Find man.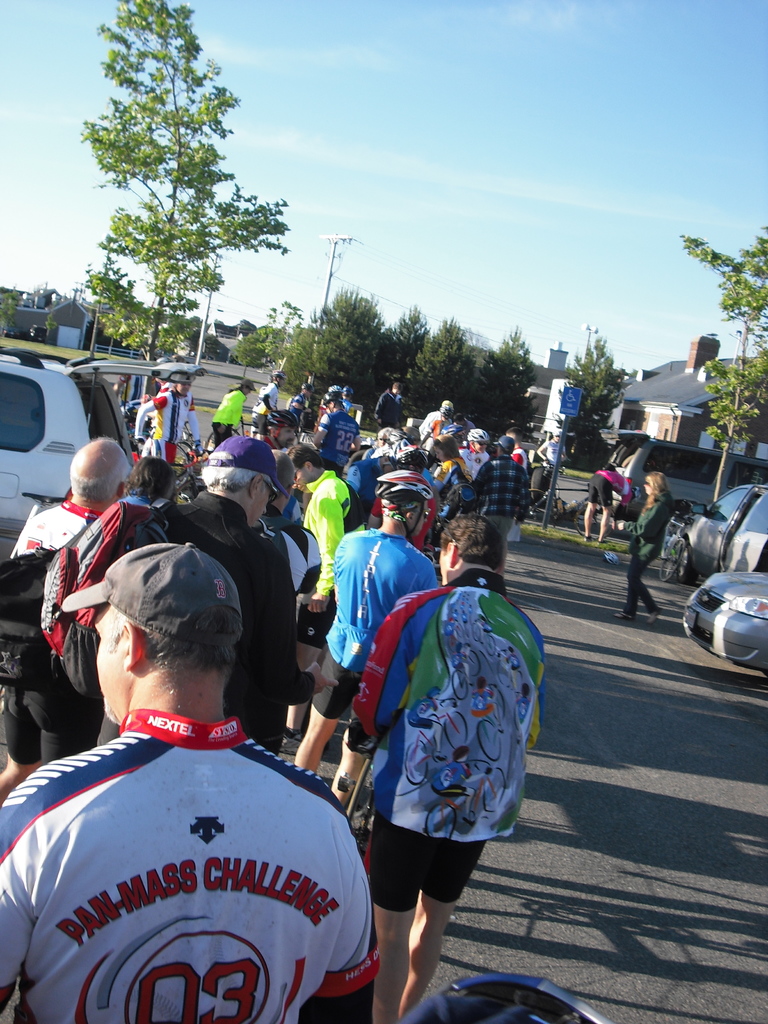
crop(138, 352, 175, 406).
